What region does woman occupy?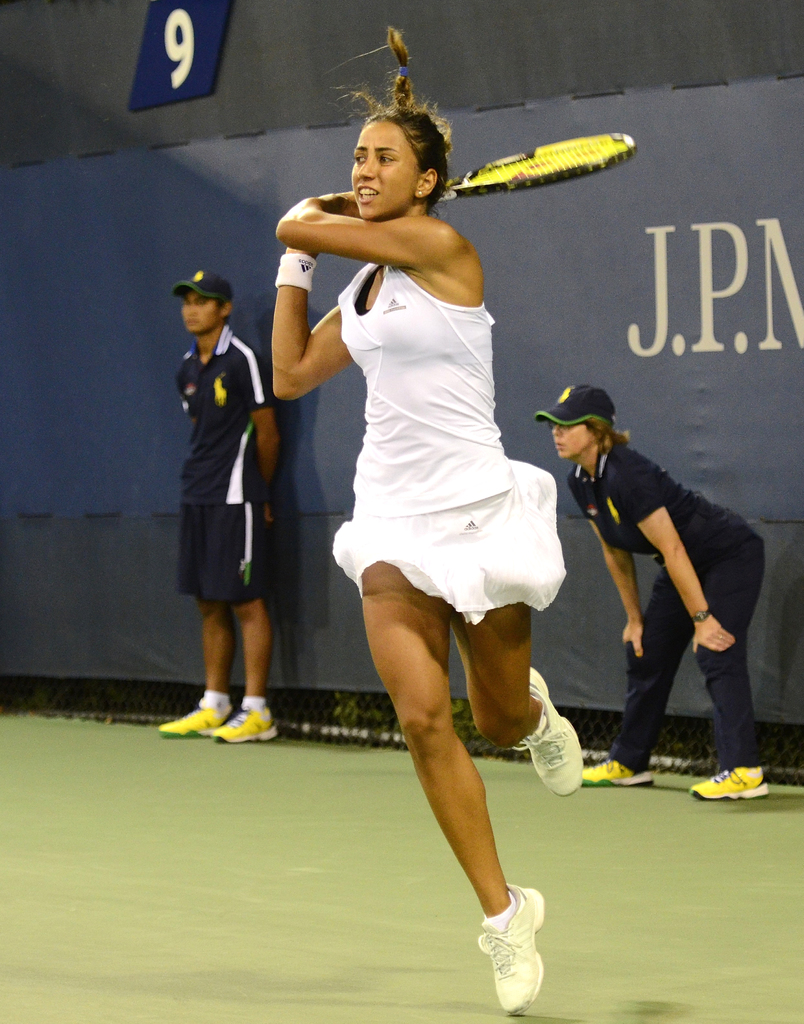
locate(536, 376, 769, 806).
